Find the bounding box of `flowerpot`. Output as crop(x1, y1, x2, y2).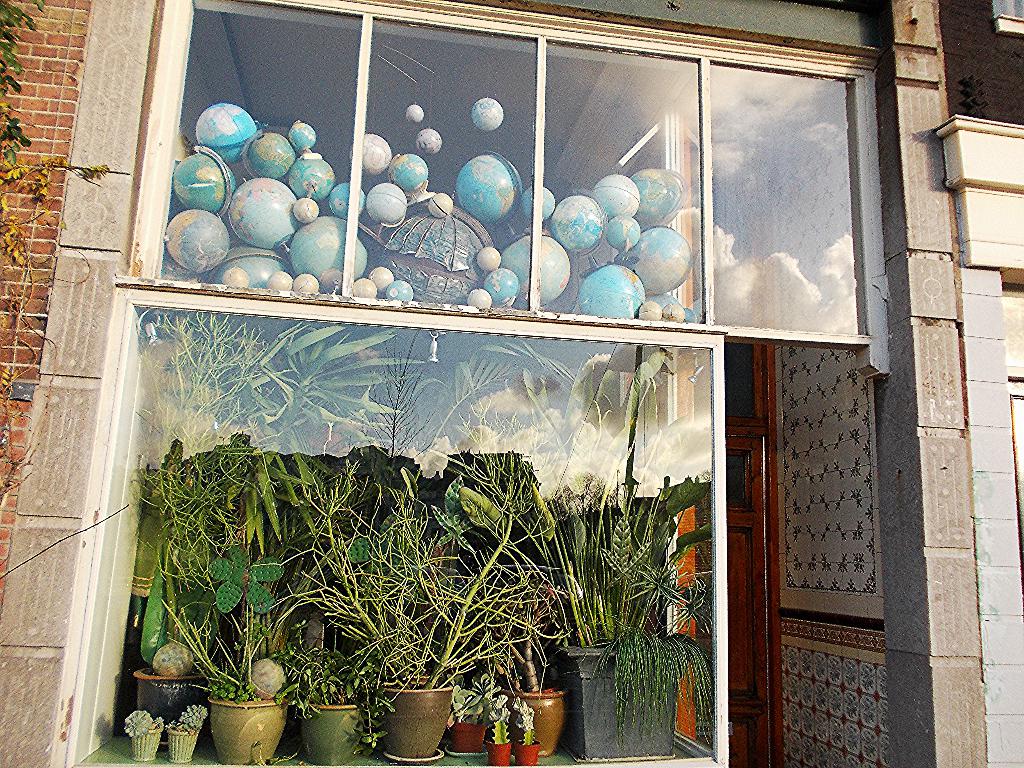
crop(293, 703, 362, 767).
